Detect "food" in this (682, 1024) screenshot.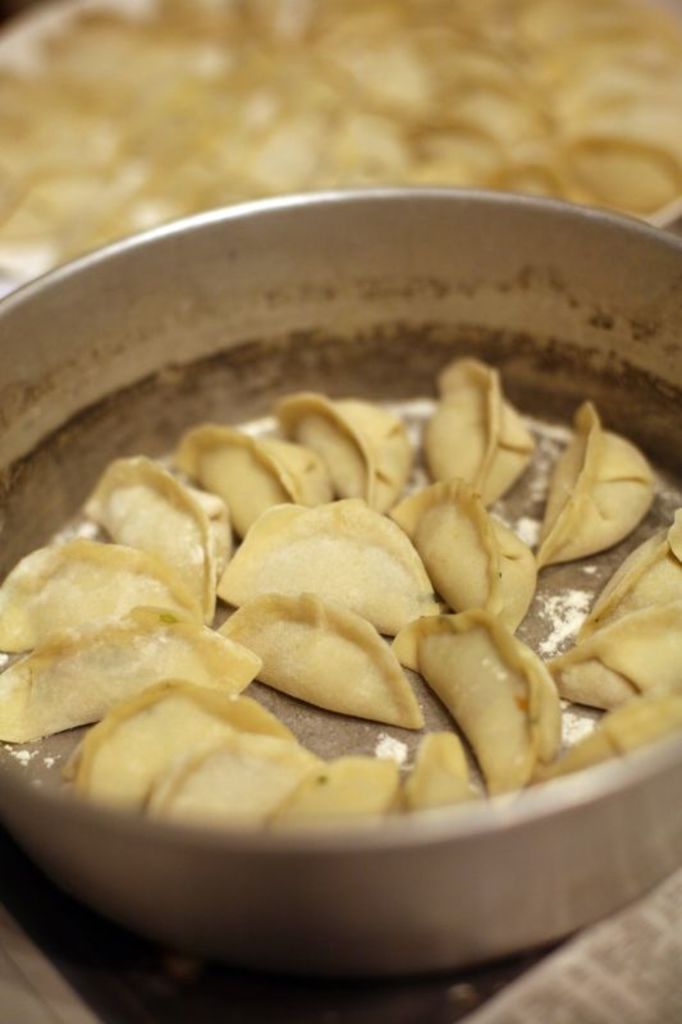
Detection: l=395, t=726, r=471, b=818.
